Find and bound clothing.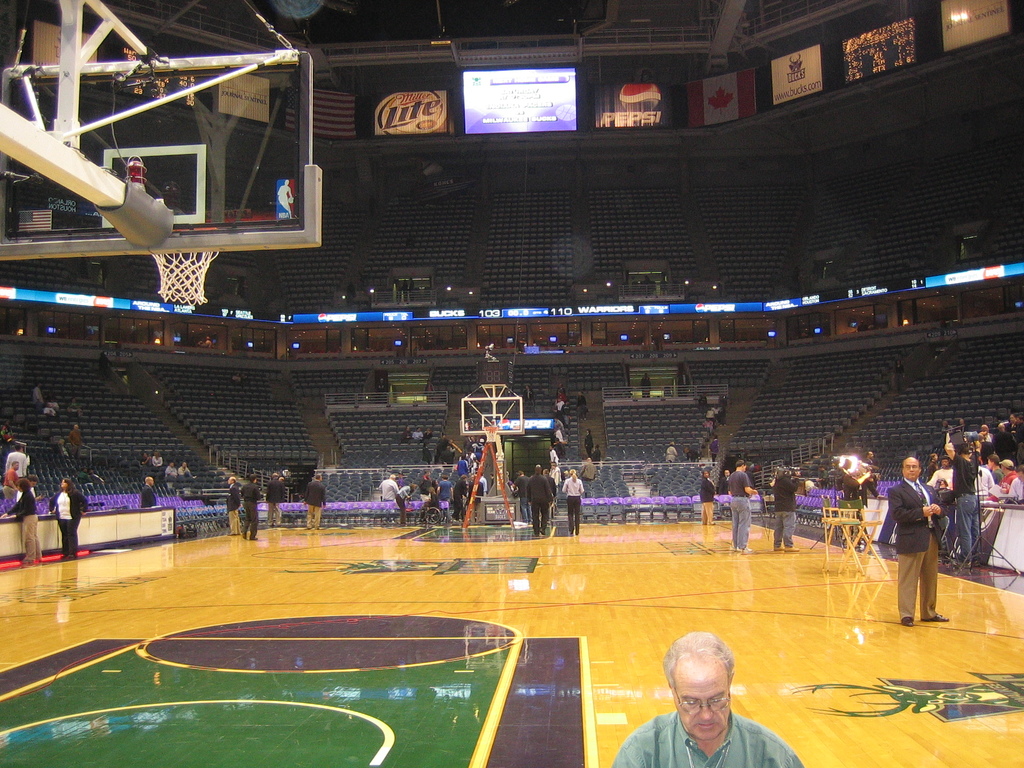
Bound: bbox=(143, 485, 165, 505).
